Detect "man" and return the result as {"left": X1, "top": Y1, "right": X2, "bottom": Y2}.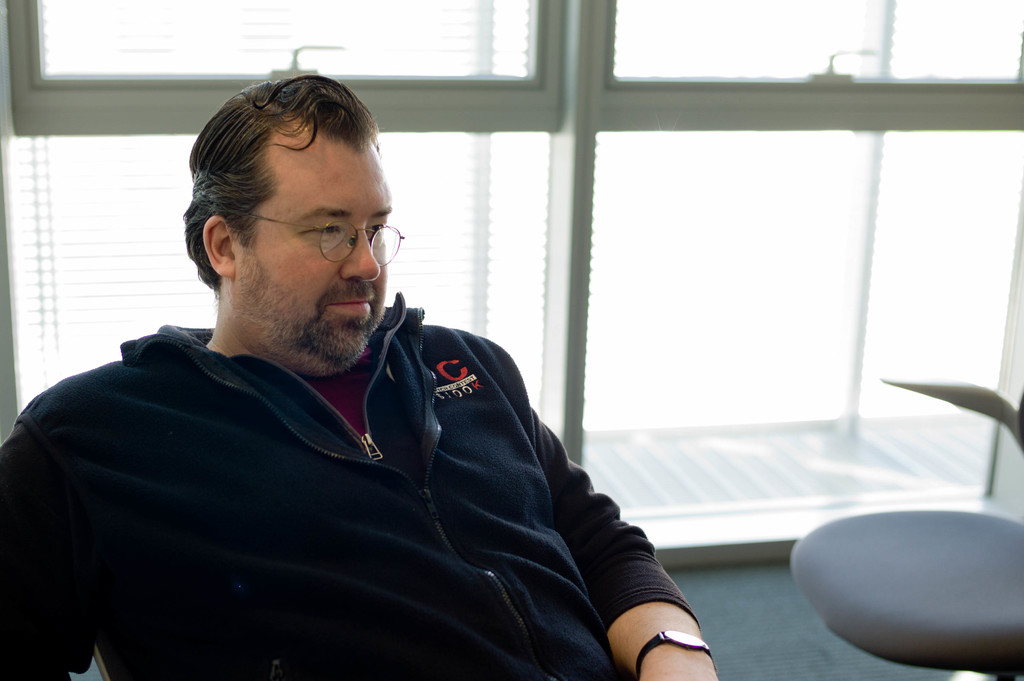
{"left": 67, "top": 132, "right": 664, "bottom": 650}.
